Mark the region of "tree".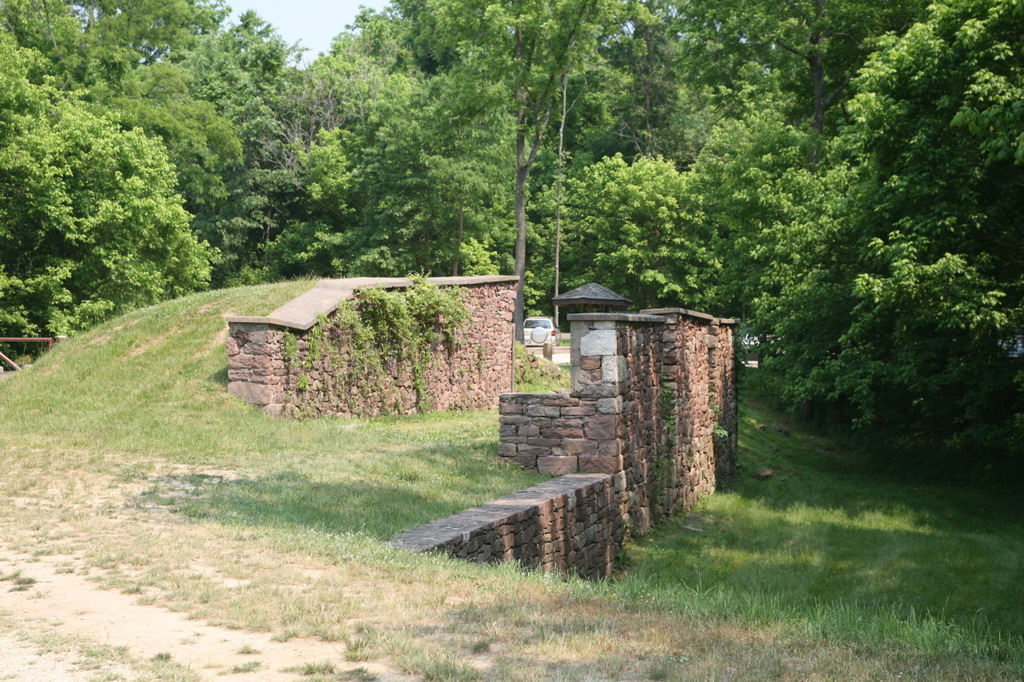
Region: bbox=[359, 31, 530, 289].
